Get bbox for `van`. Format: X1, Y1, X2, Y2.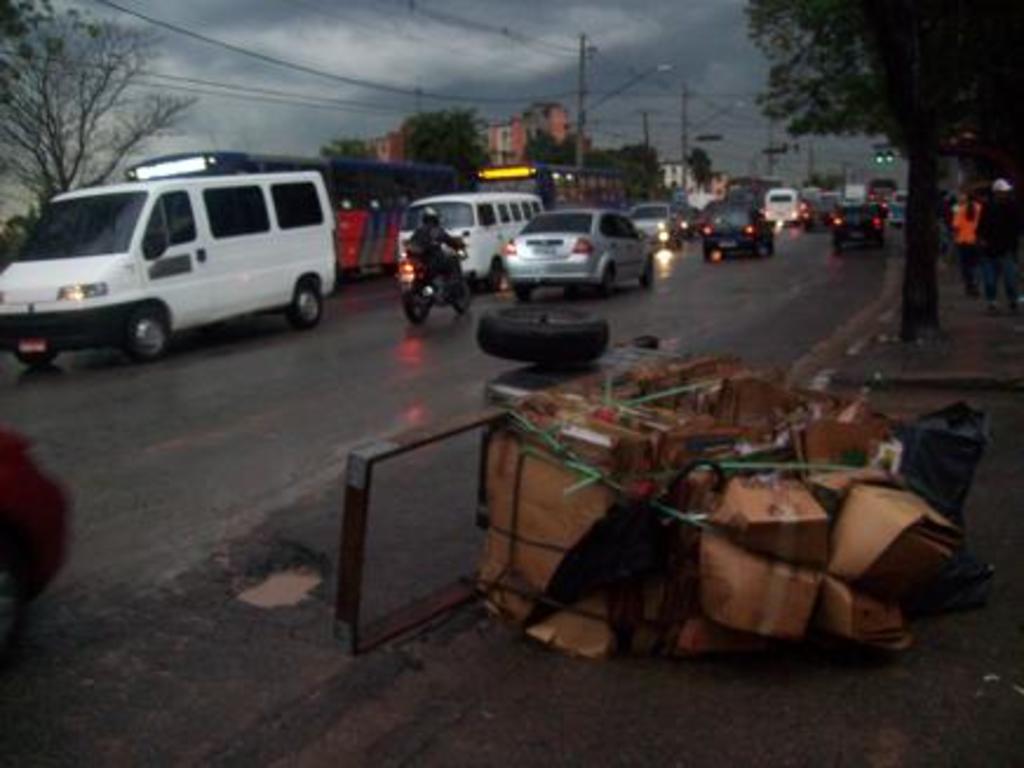
0, 174, 336, 364.
